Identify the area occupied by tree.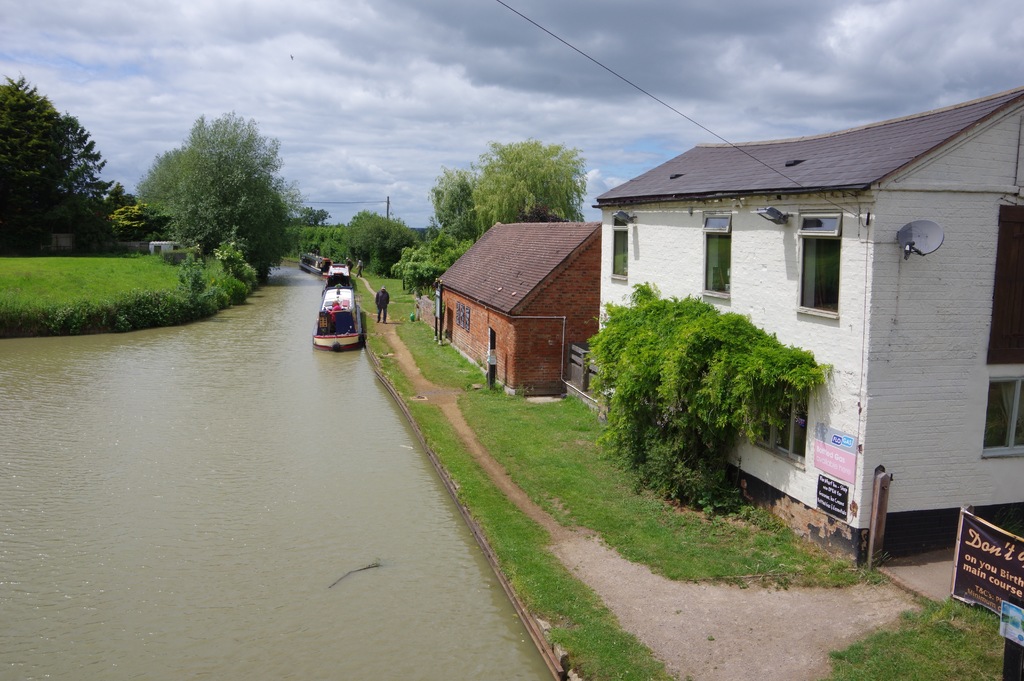
Area: bbox=[467, 135, 590, 224].
